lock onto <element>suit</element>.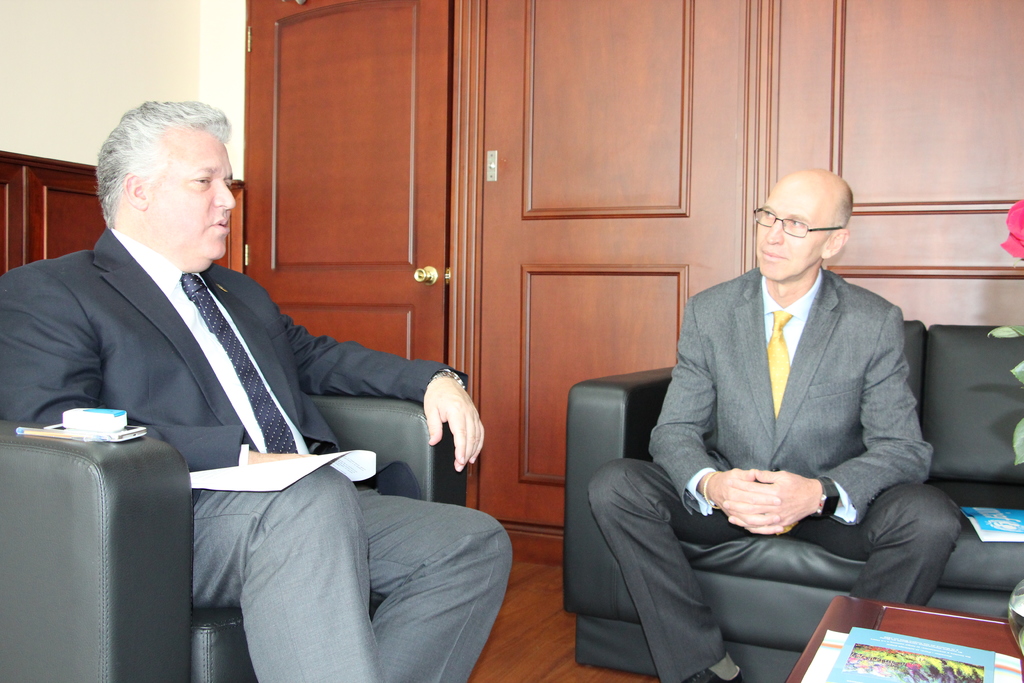
Locked: l=588, t=265, r=960, b=682.
